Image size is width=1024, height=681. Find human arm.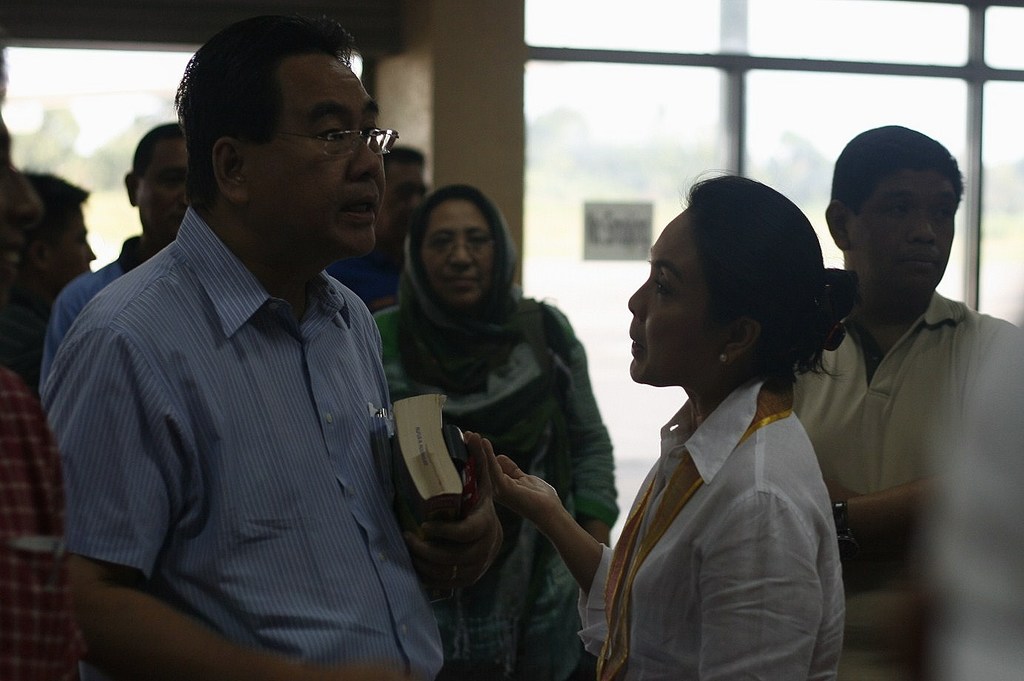
(x1=700, y1=492, x2=806, y2=680).
